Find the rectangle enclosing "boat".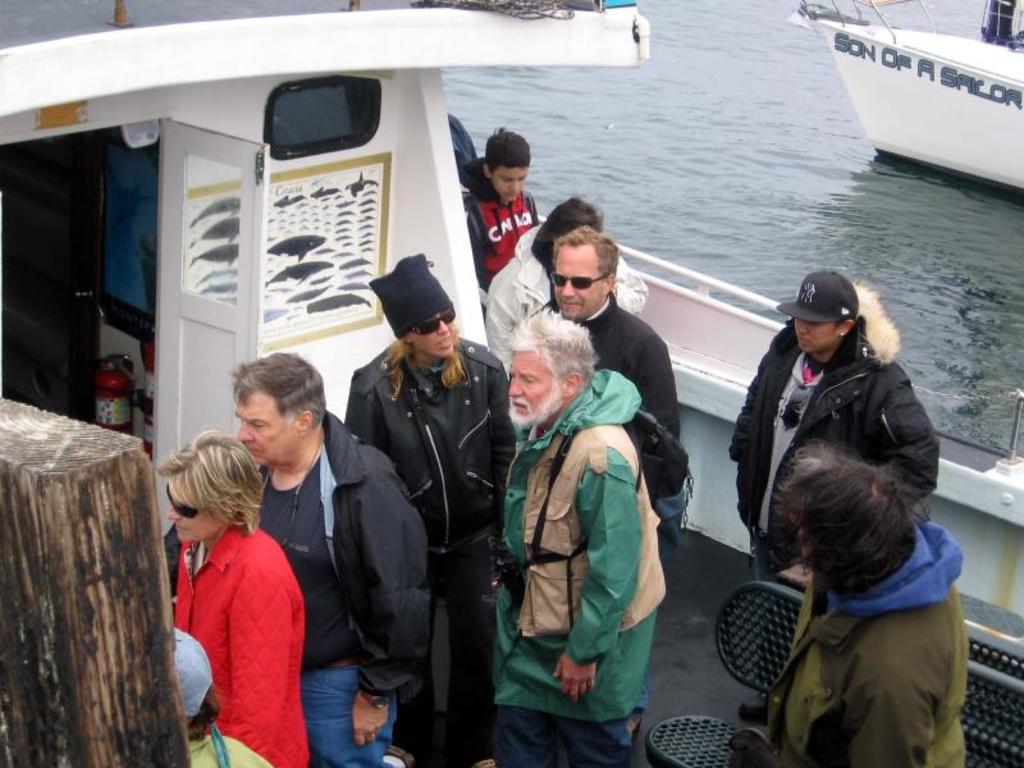
(left=0, top=0, right=1023, bottom=767).
